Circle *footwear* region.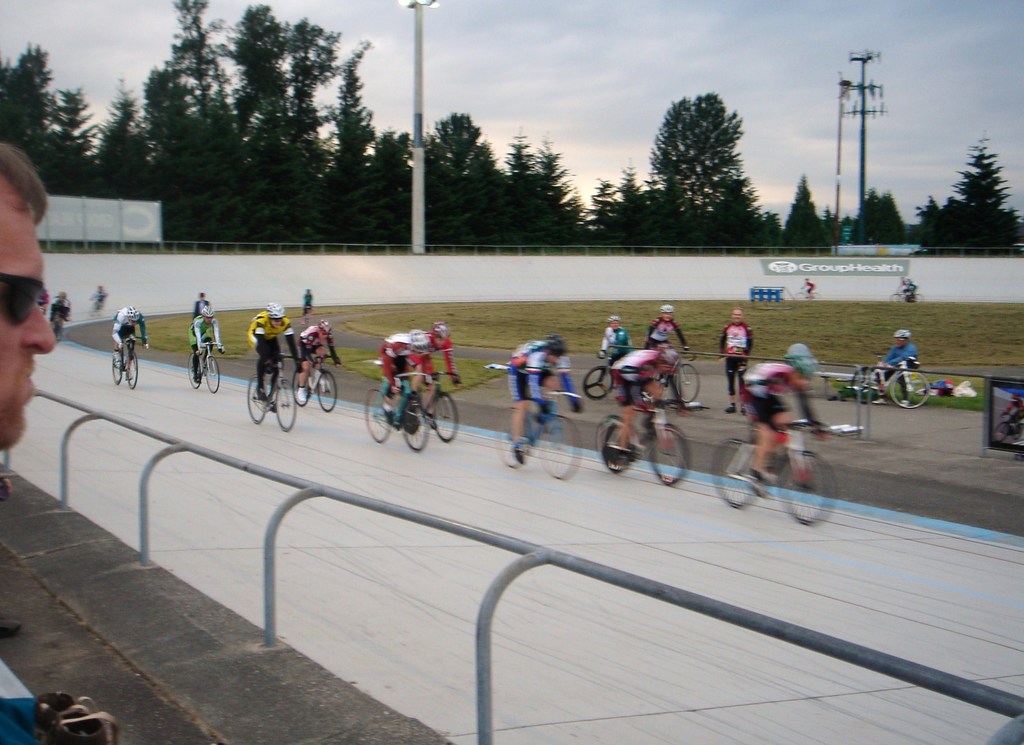
Region: <box>294,385,303,401</box>.
